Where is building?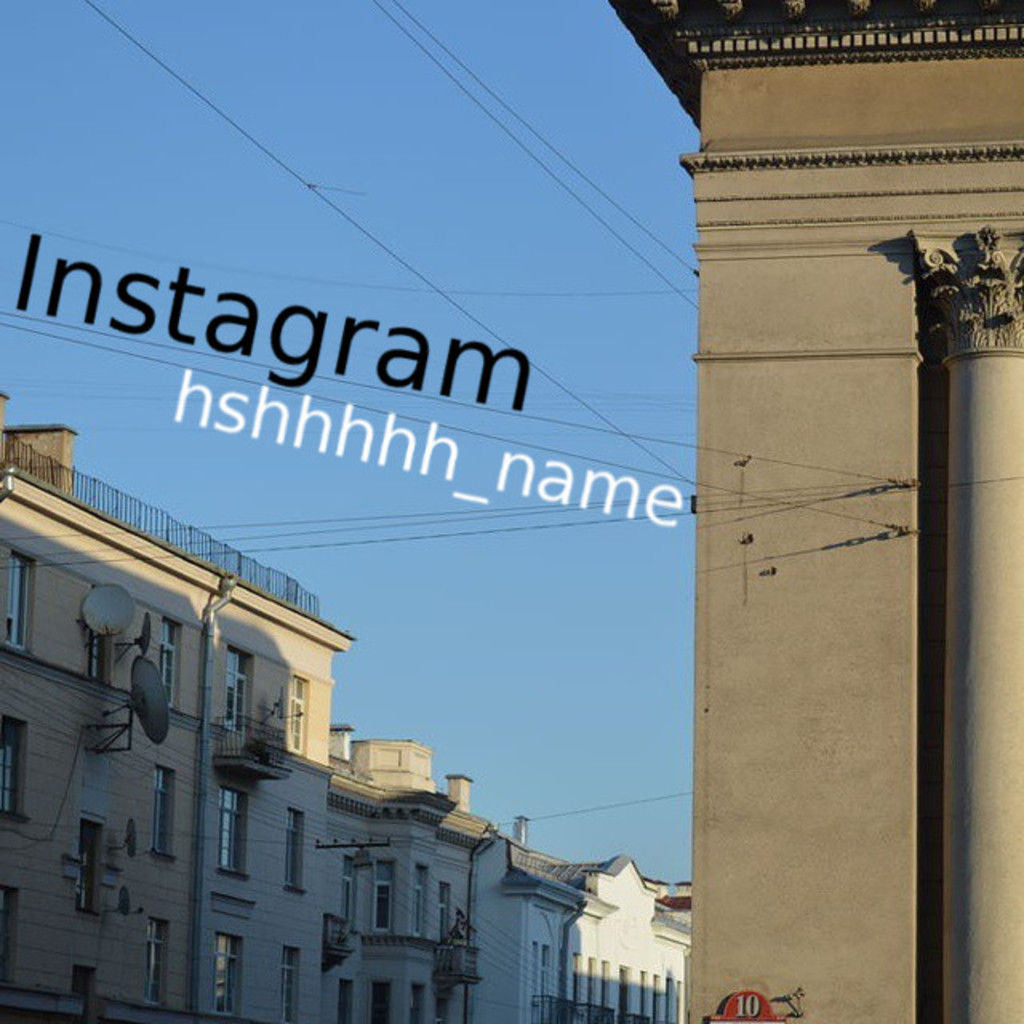
<region>482, 810, 694, 1022</region>.
